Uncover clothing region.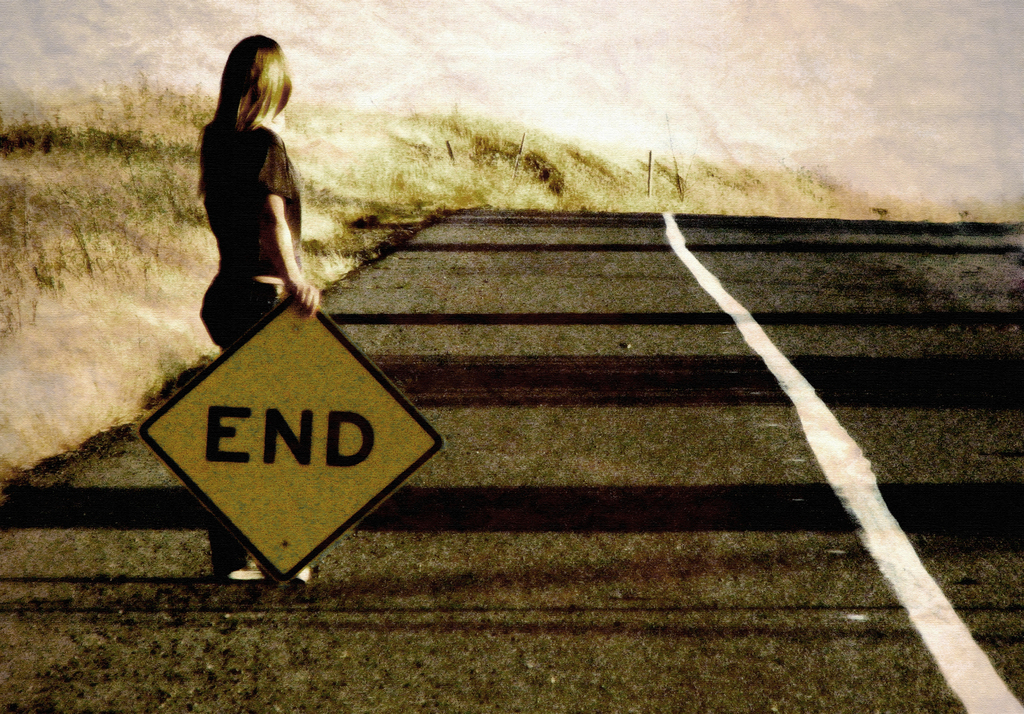
Uncovered: [x1=203, y1=133, x2=300, y2=568].
